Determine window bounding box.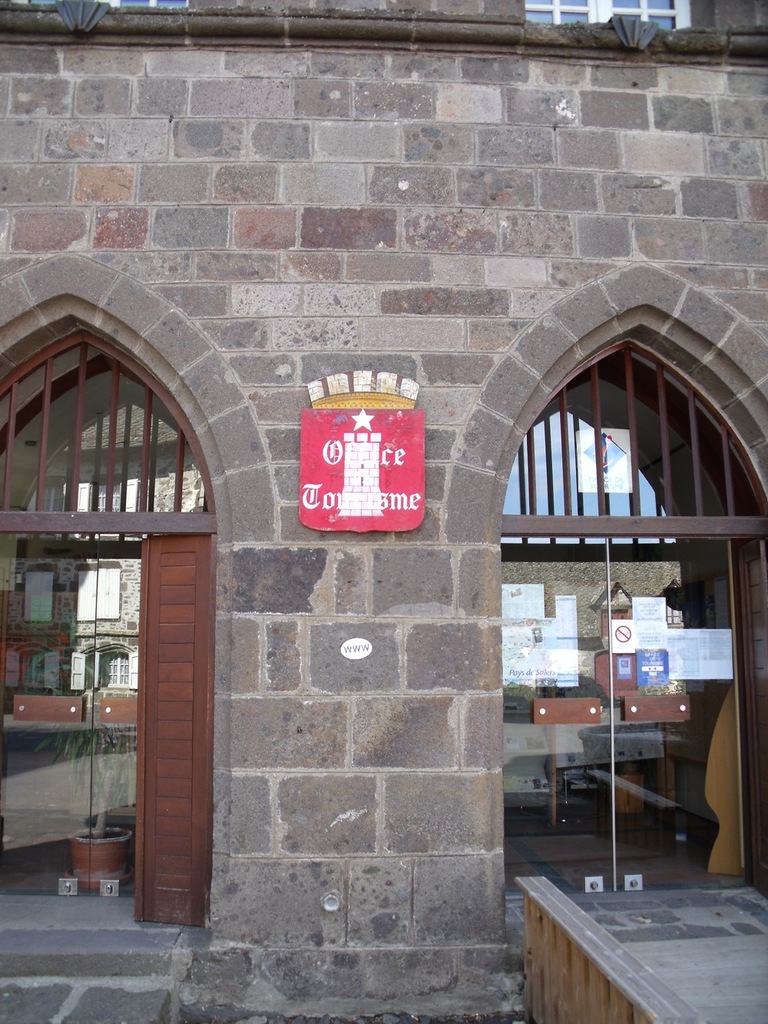
Determined: (76, 568, 118, 624).
